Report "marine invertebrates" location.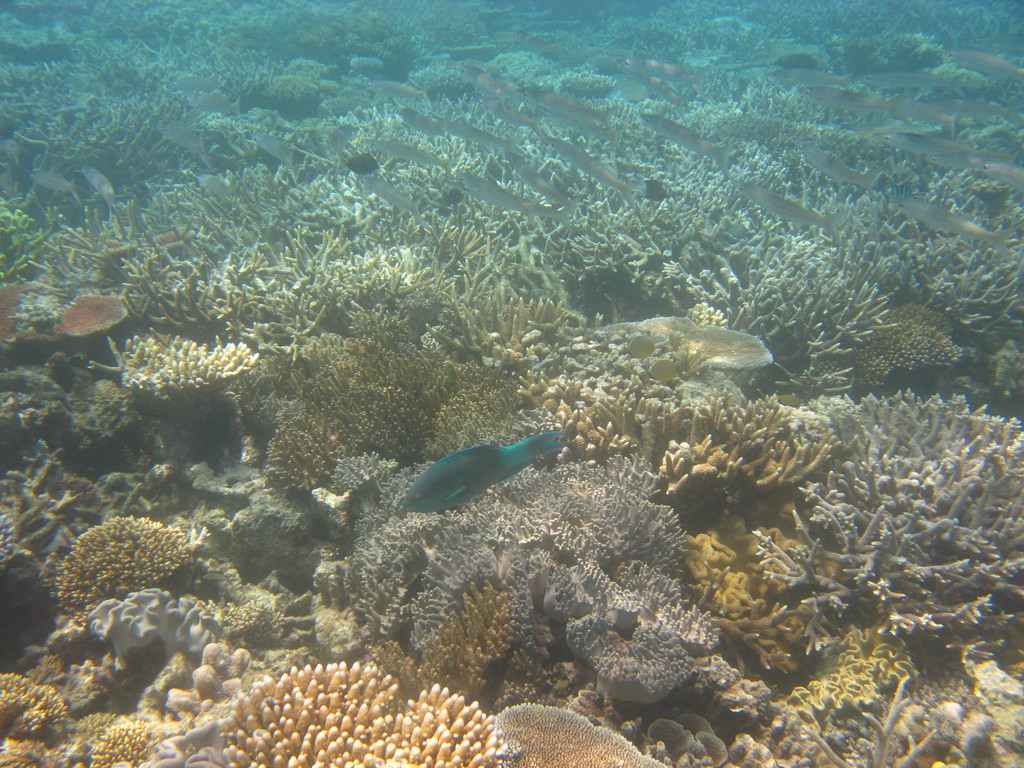
Report: <bbox>0, 446, 90, 584</bbox>.
